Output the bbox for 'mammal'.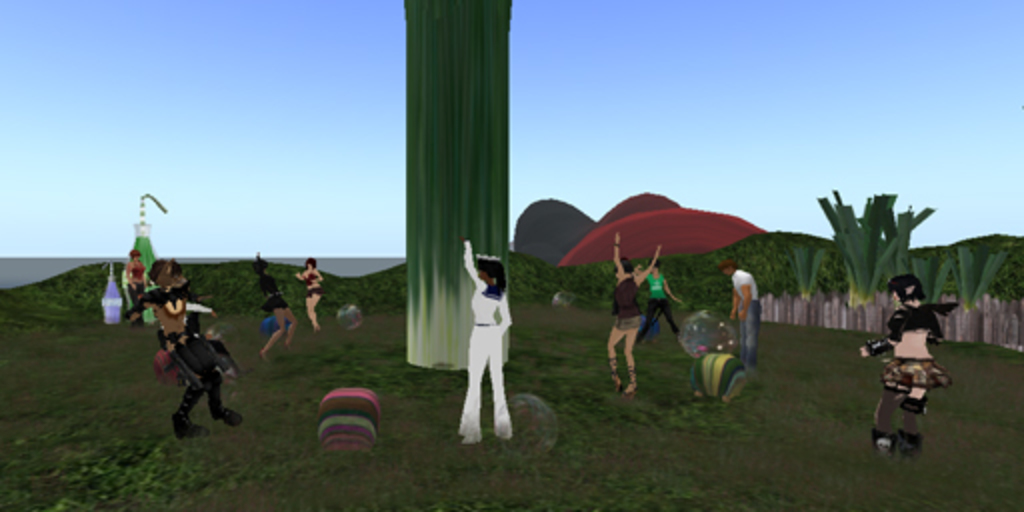
<bbox>608, 228, 662, 396</bbox>.
